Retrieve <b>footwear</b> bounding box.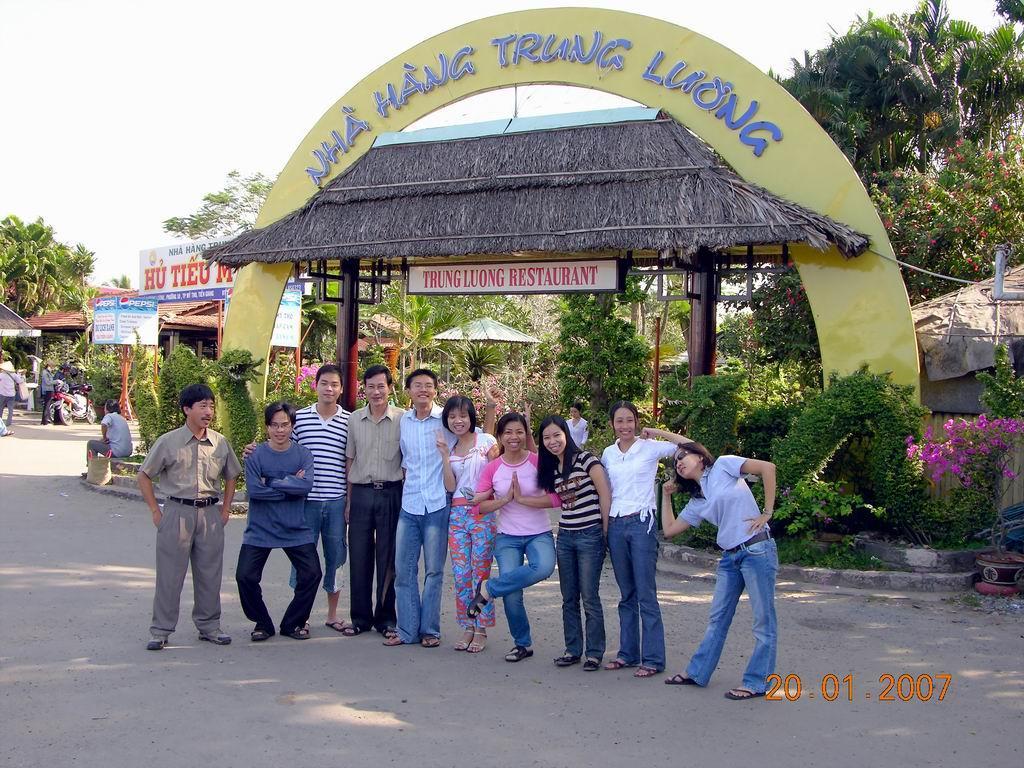
Bounding box: box(197, 629, 233, 647).
